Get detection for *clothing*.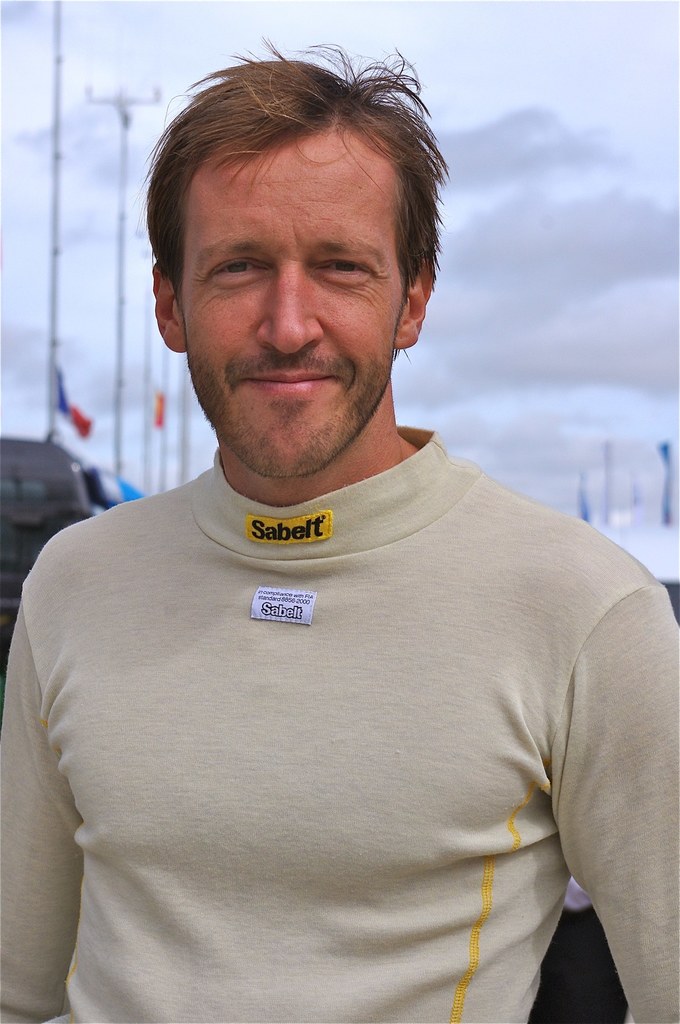
Detection: (x1=19, y1=360, x2=647, y2=1014).
